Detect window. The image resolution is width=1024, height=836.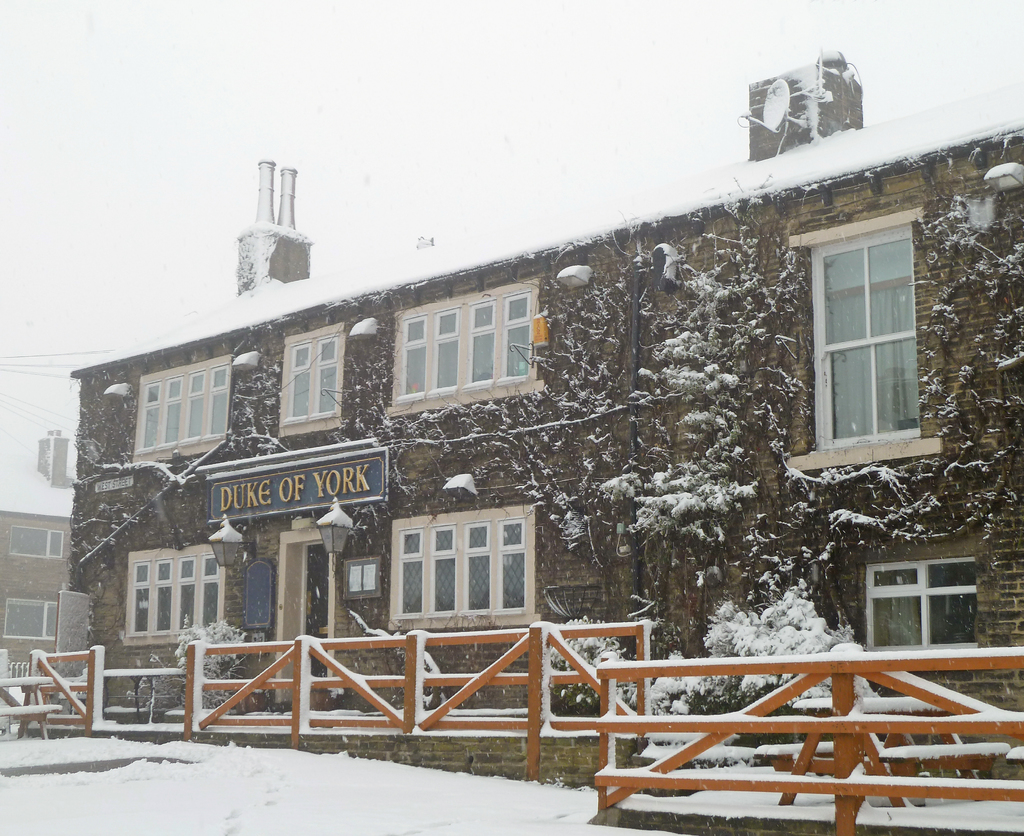
[4,595,57,641].
